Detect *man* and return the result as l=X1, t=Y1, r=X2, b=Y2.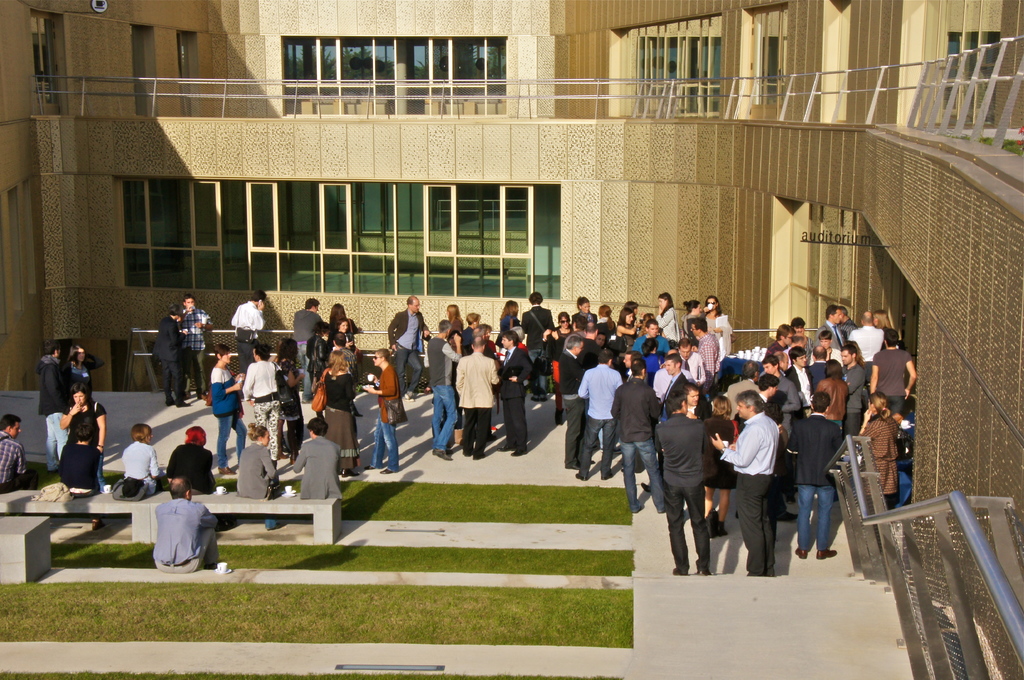
l=290, t=296, r=328, b=397.
